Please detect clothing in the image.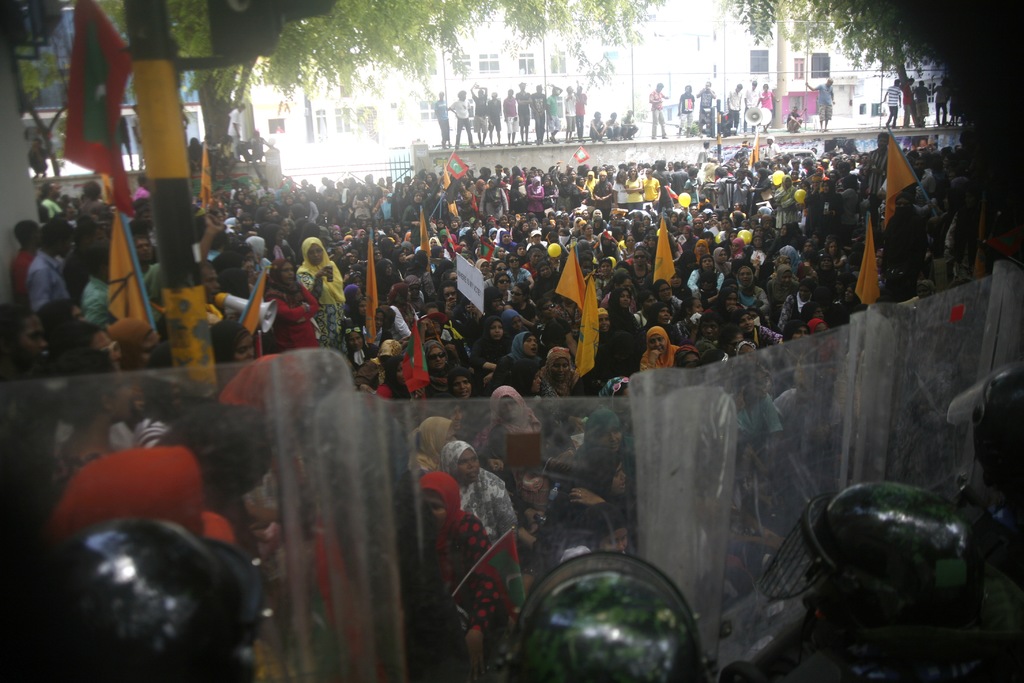
bbox(24, 249, 69, 312).
